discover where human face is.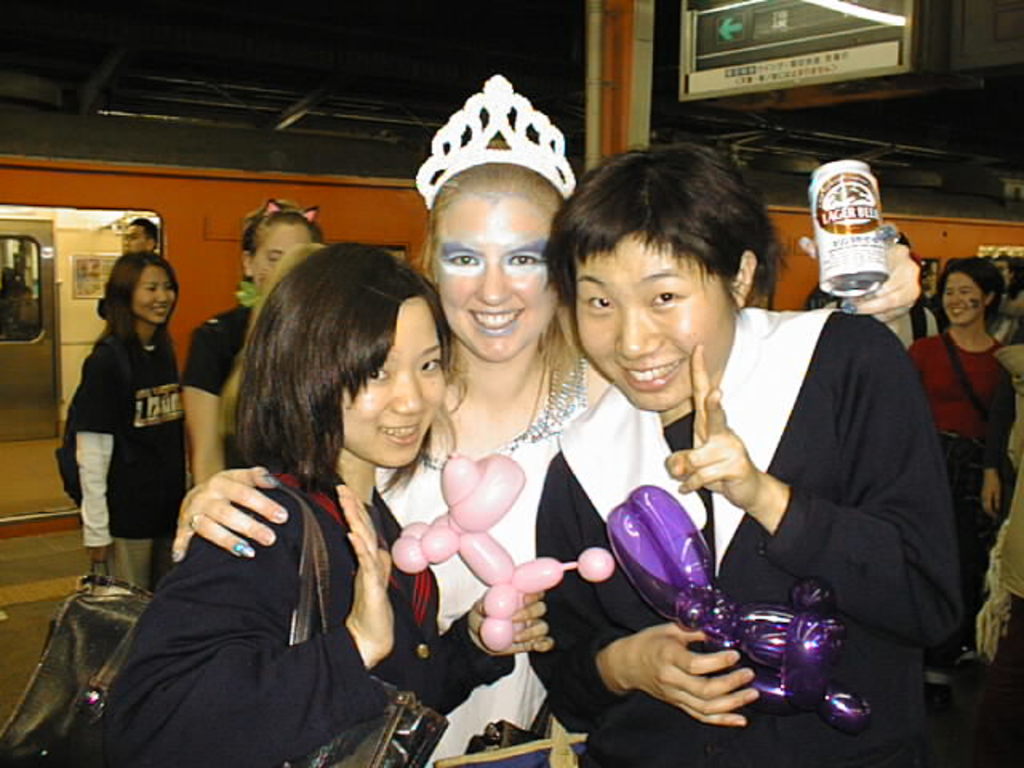
Discovered at <box>581,227,749,416</box>.
